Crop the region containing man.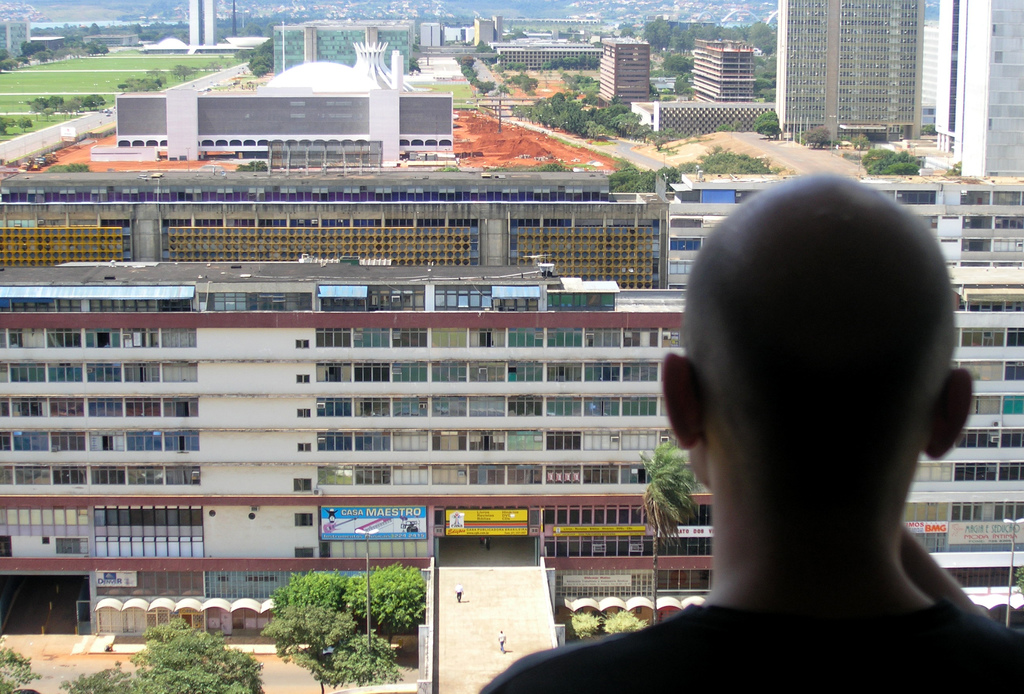
Crop region: [left=593, top=142, right=1023, bottom=681].
